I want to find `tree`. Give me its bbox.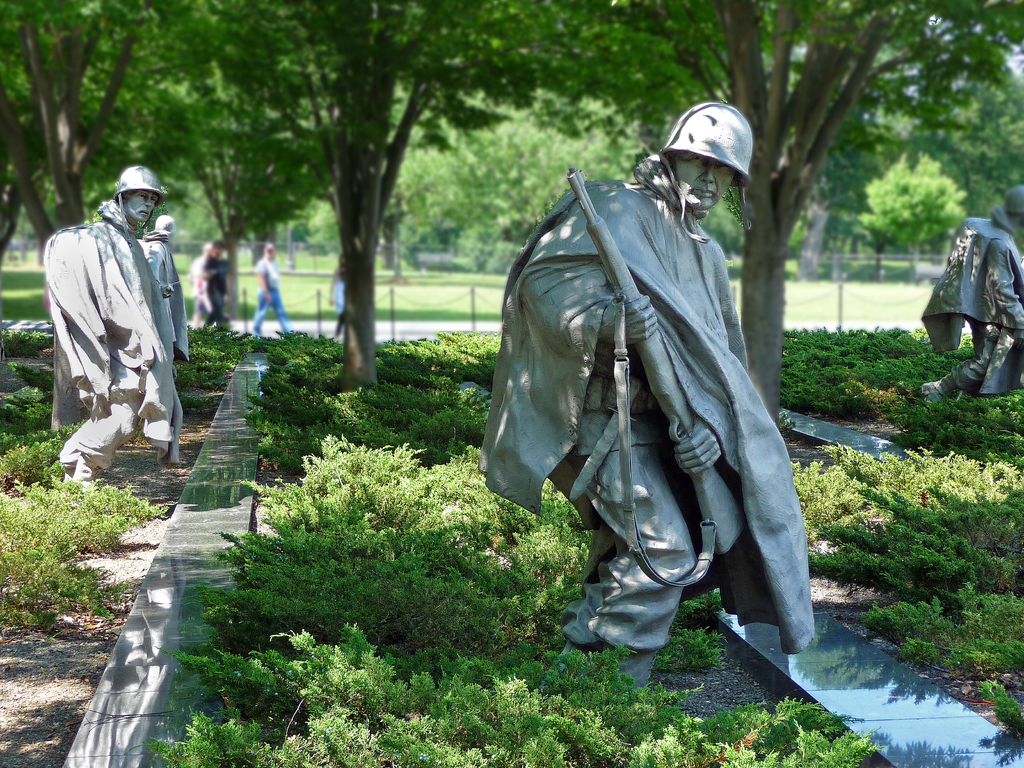
[x1=364, y1=132, x2=522, y2=300].
